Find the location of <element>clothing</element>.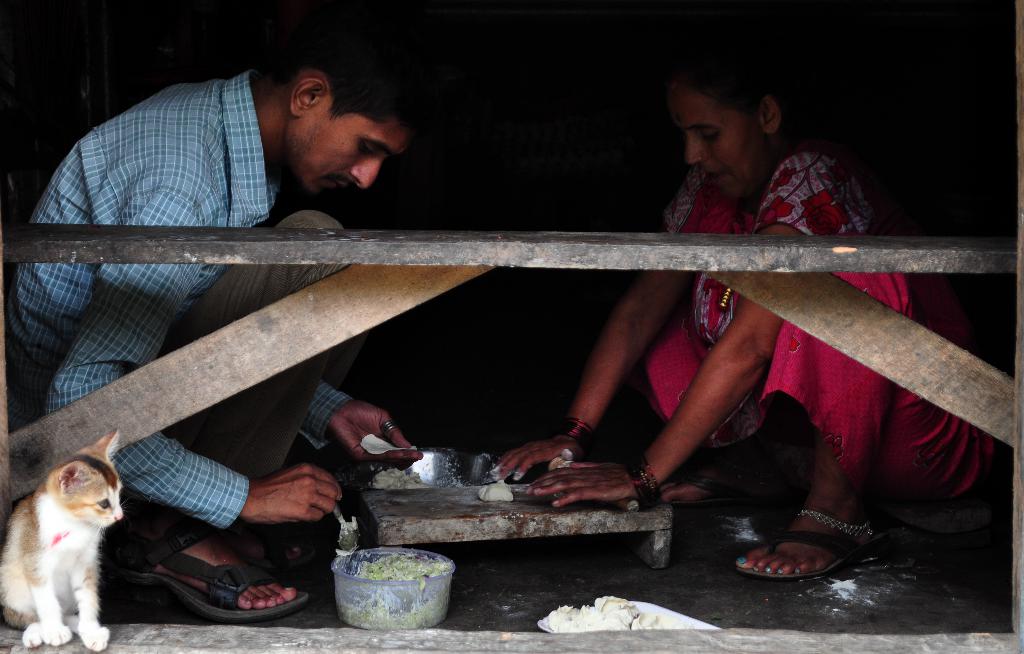
Location: BBox(654, 225, 977, 551).
